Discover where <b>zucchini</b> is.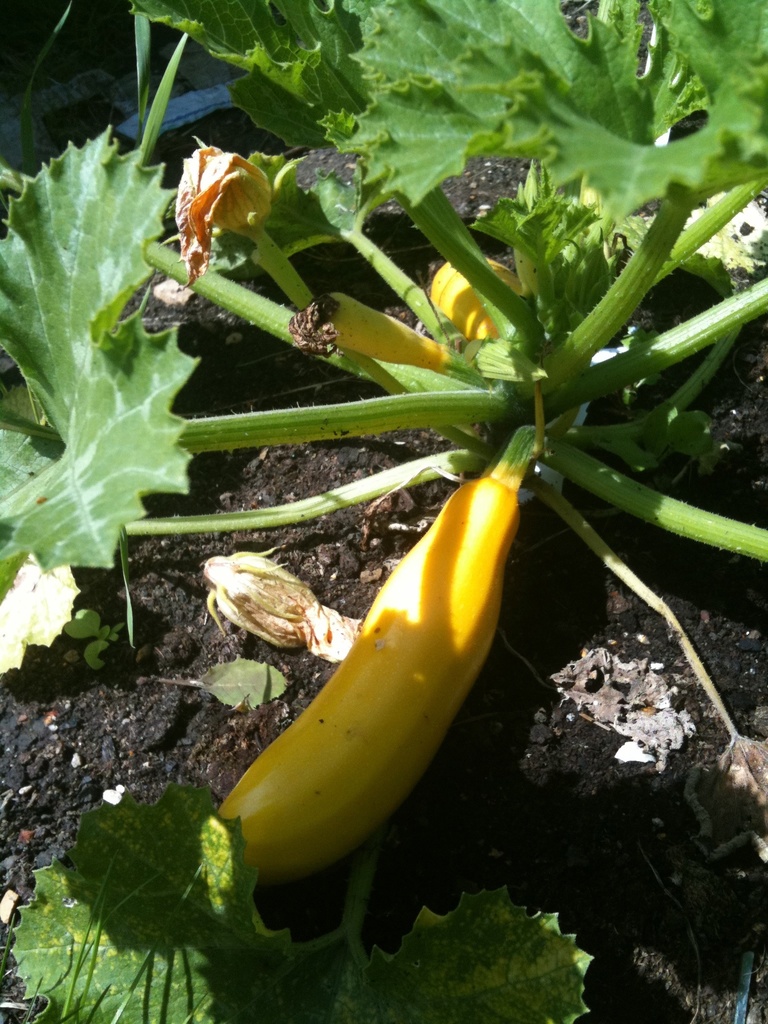
Discovered at l=410, t=244, r=534, b=344.
